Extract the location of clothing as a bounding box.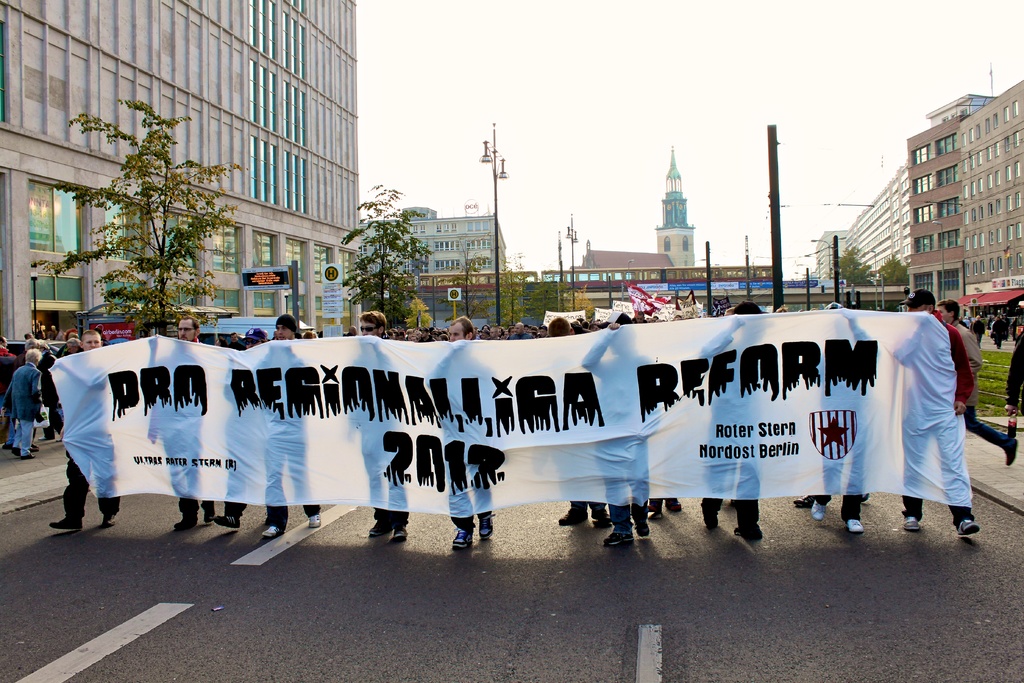
<box>391,511,412,534</box>.
